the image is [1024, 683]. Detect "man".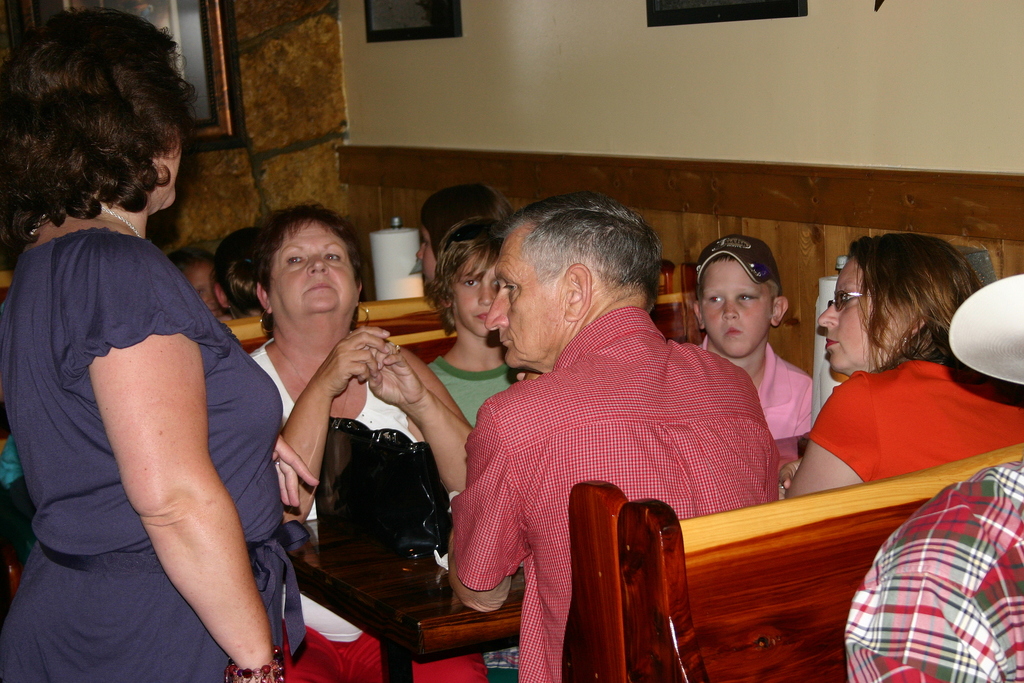
Detection: 406, 191, 816, 645.
